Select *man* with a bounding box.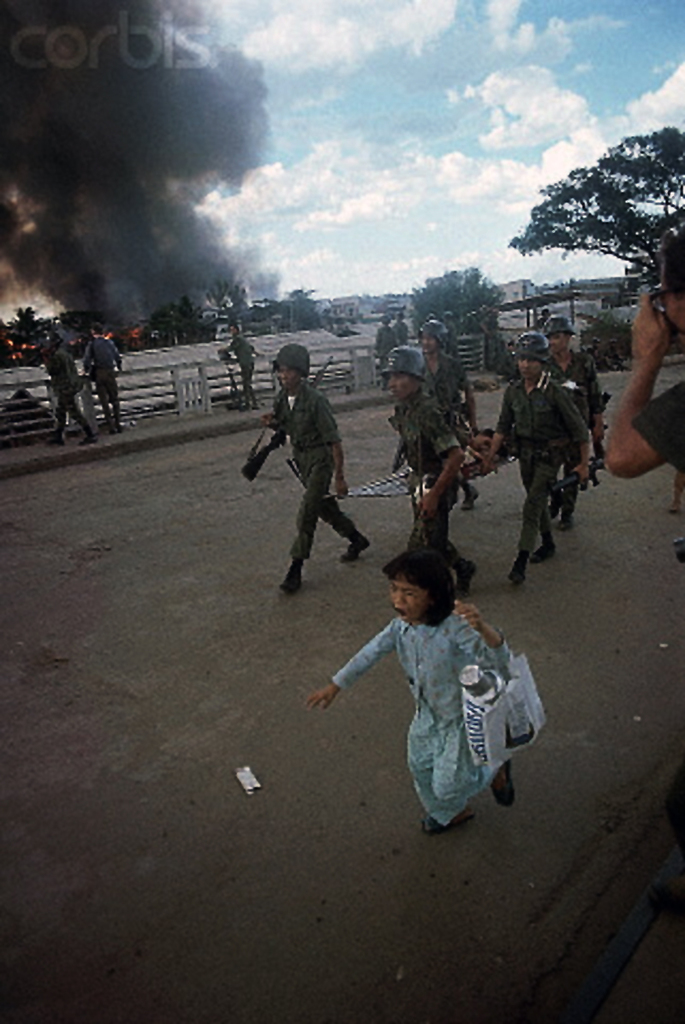
detection(479, 329, 593, 588).
